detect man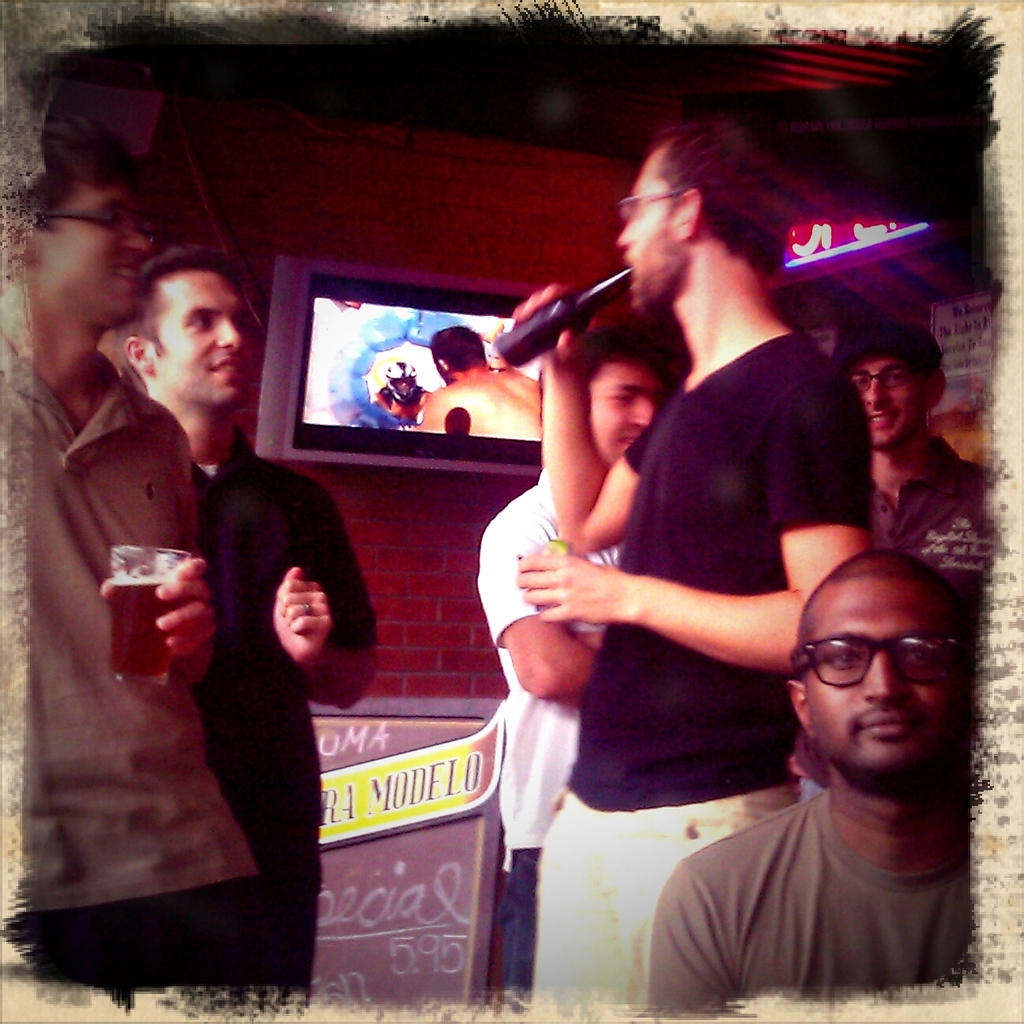
{"x1": 649, "y1": 547, "x2": 970, "y2": 1023}
